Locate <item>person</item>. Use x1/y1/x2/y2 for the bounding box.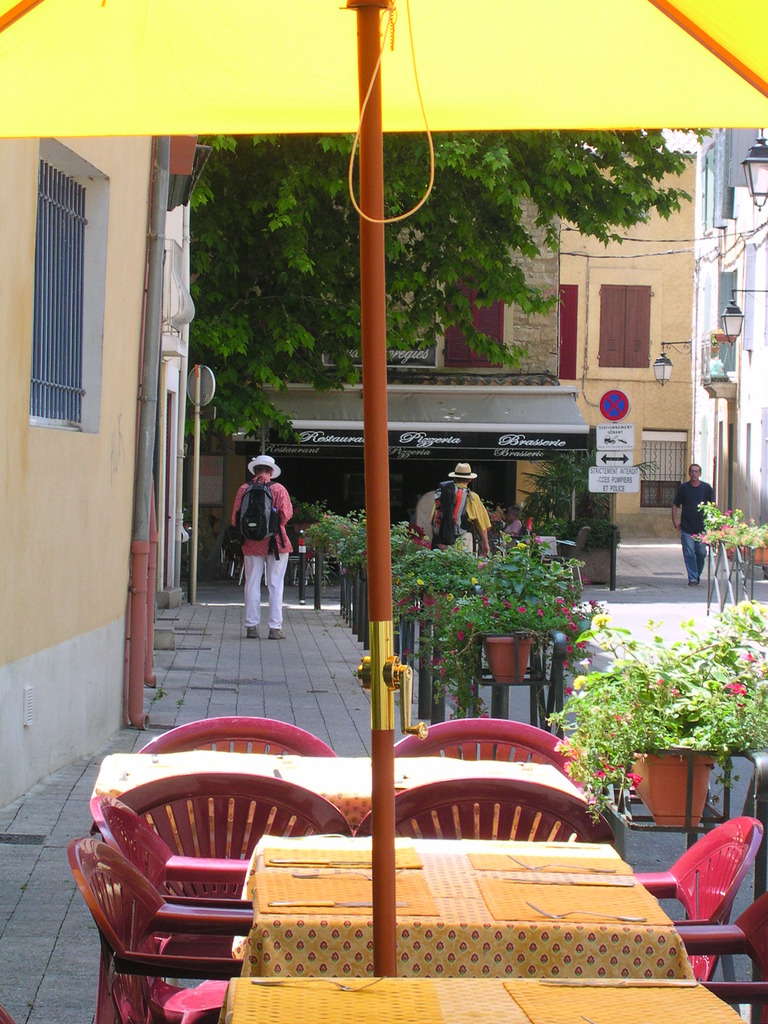
435/461/497/554.
